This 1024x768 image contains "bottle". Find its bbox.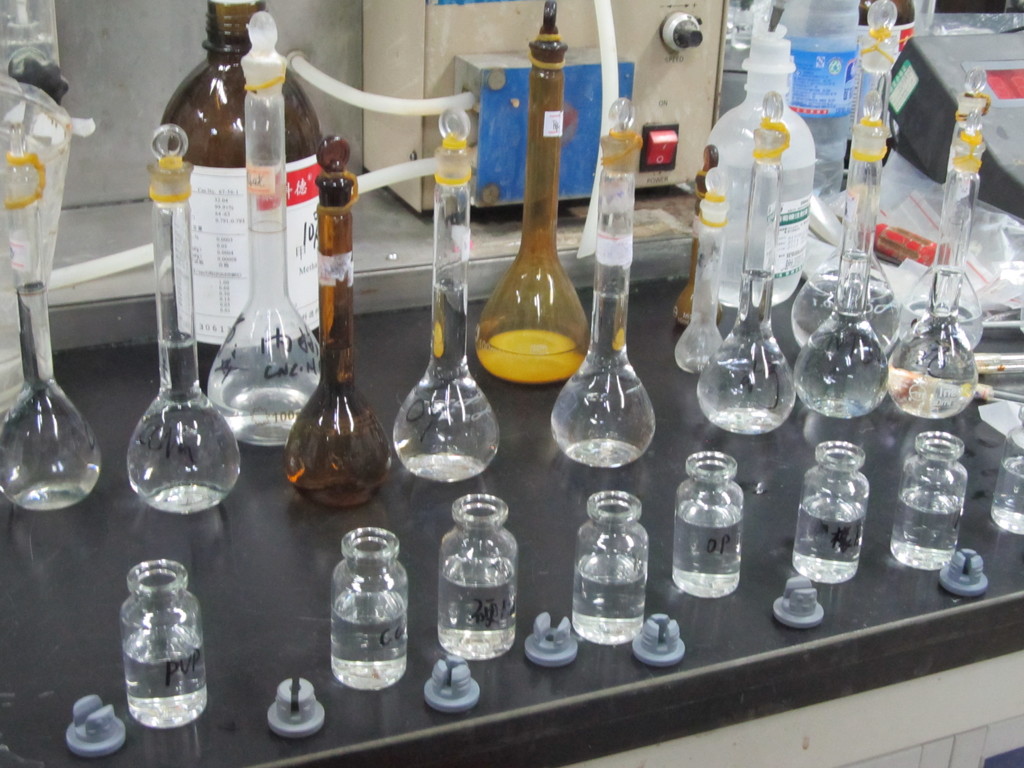
774/0/864/231.
